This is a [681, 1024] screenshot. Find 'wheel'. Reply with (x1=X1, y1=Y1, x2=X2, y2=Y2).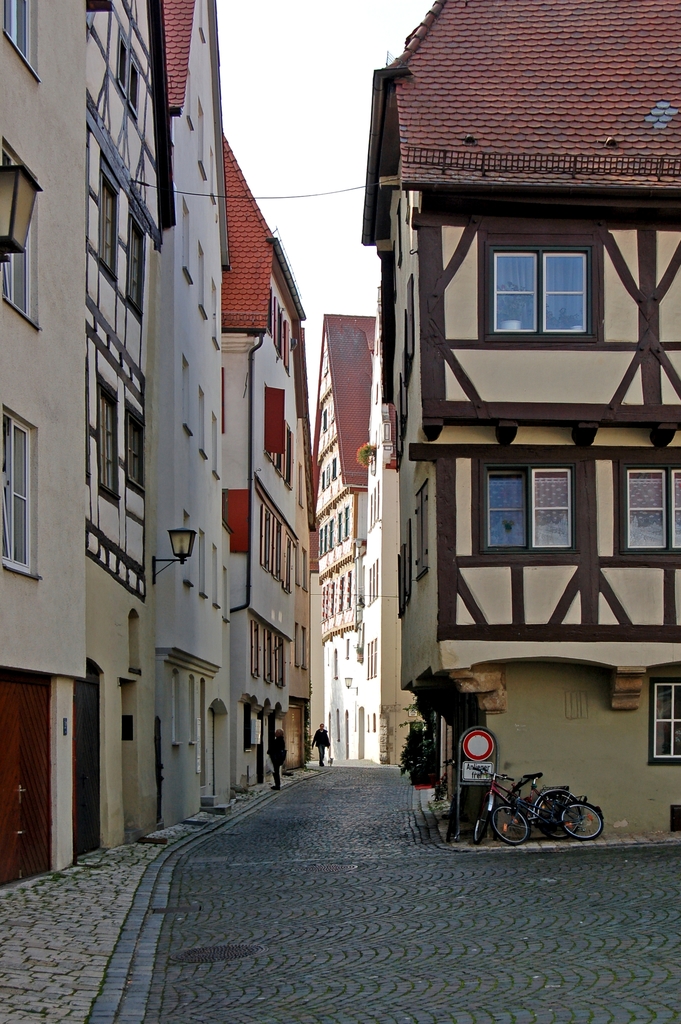
(x1=472, y1=813, x2=493, y2=845).
